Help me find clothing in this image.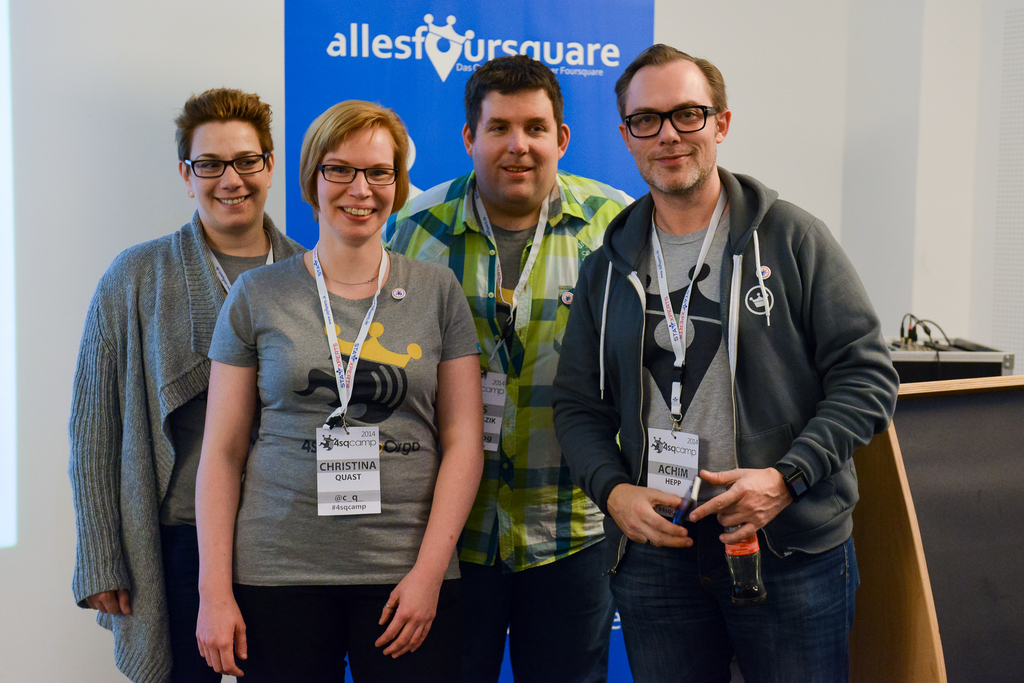
Found it: BBox(546, 158, 899, 682).
